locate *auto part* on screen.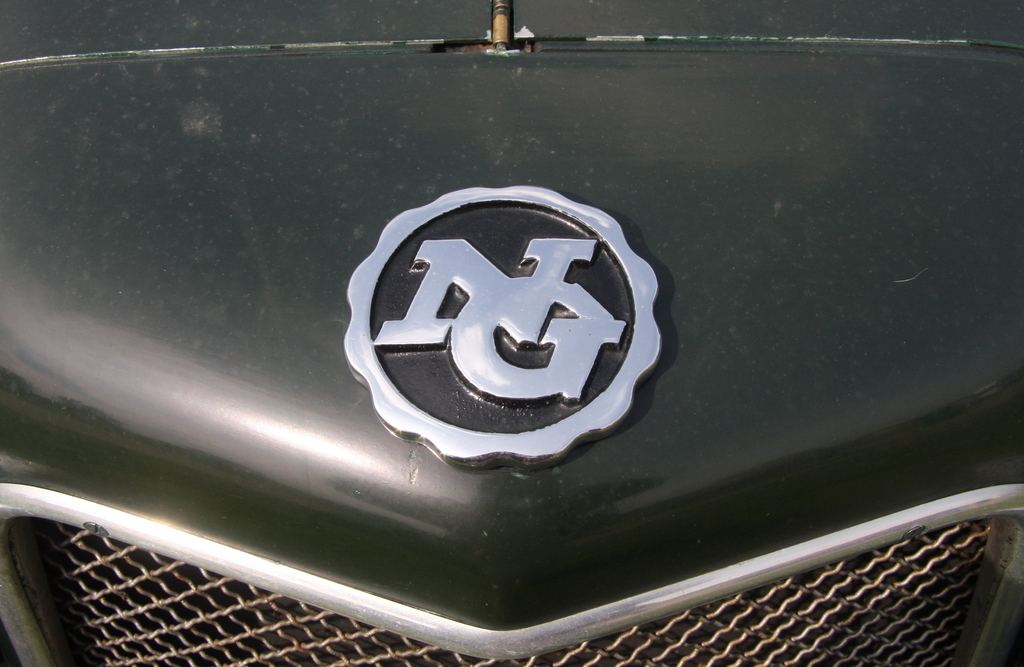
On screen at {"x1": 0, "y1": 0, "x2": 1023, "y2": 639}.
